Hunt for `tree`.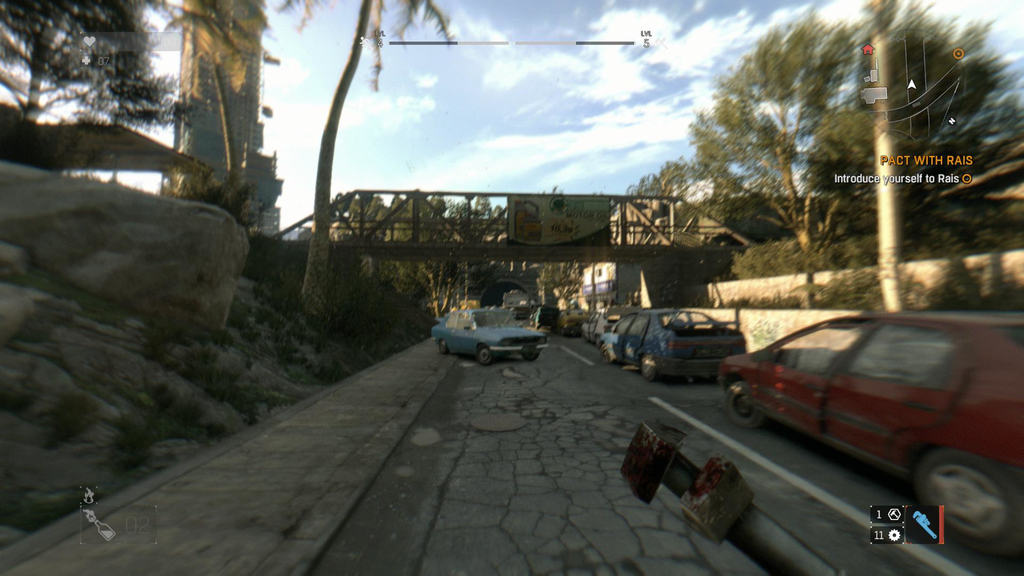
Hunted down at x1=6, y1=0, x2=198, y2=172.
